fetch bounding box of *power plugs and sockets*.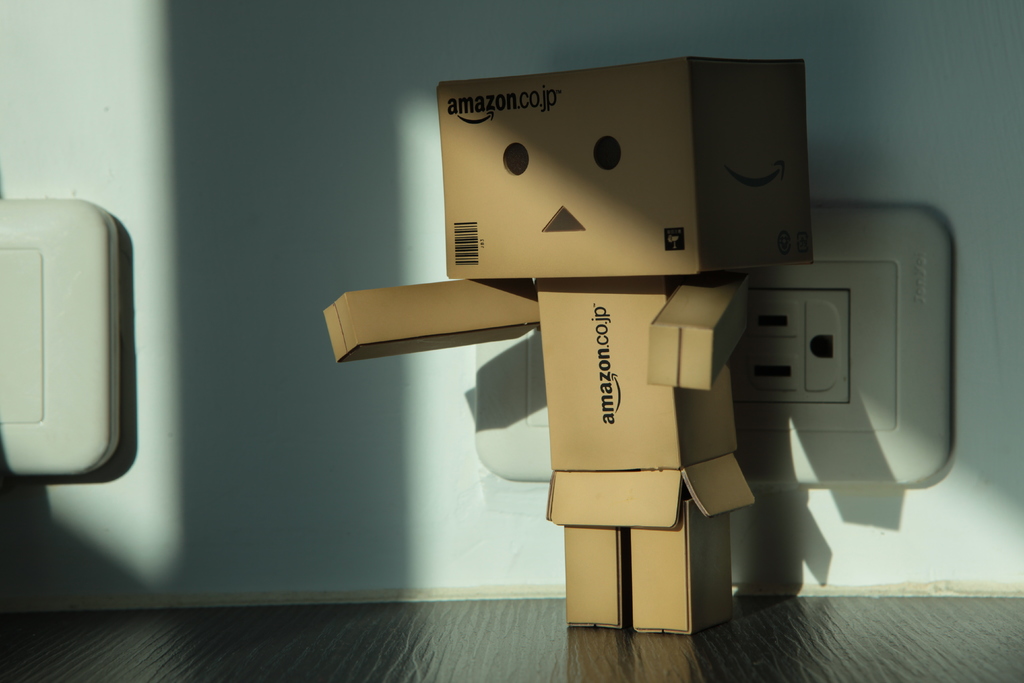
Bbox: pyautogui.locateOnScreen(0, 200, 122, 478).
